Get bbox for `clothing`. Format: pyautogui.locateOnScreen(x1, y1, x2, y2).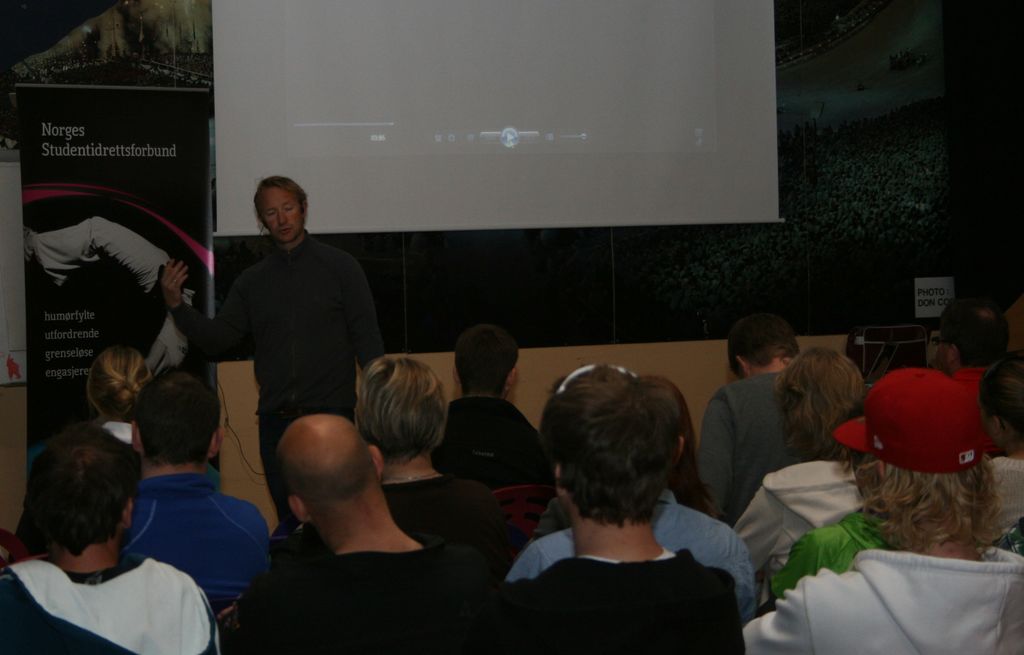
pyautogui.locateOnScreen(115, 465, 269, 624).
